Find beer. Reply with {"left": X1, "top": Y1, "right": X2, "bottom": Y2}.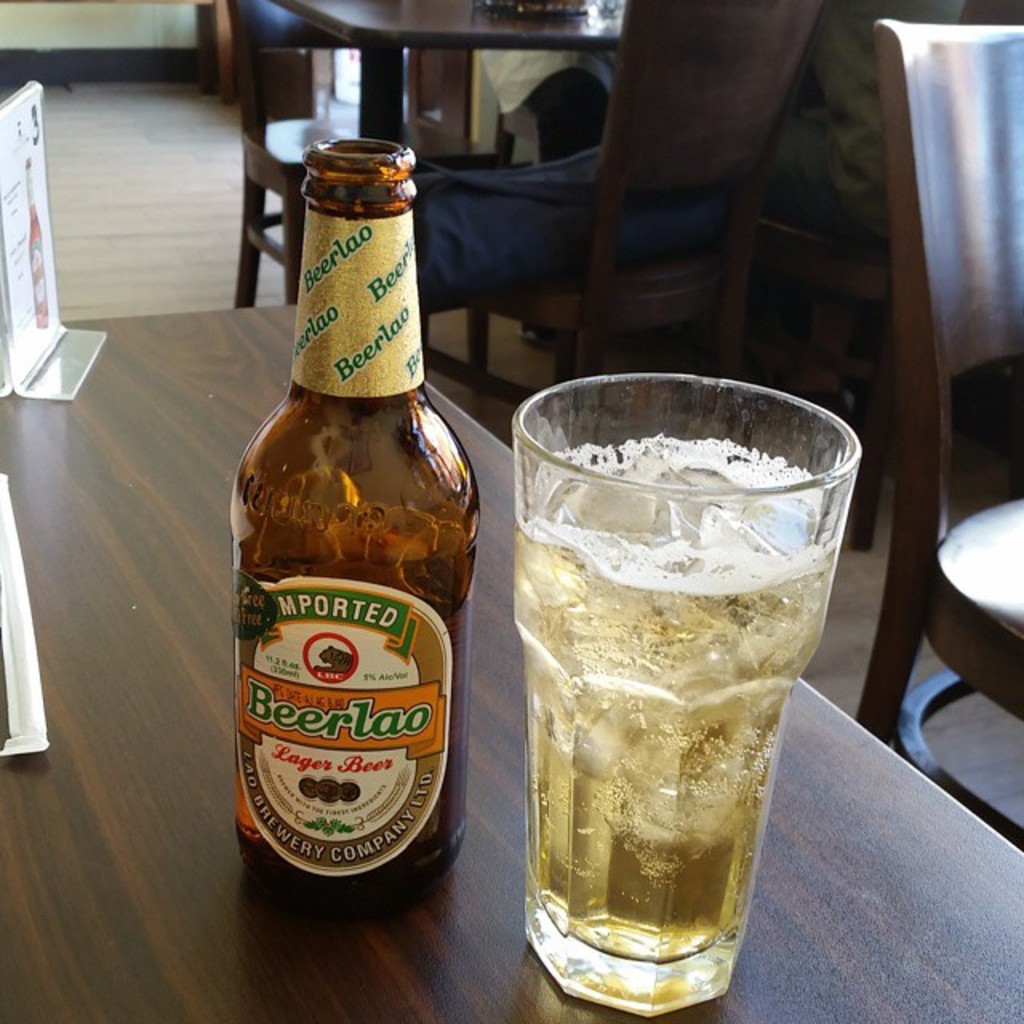
{"left": 507, "top": 461, "right": 848, "bottom": 981}.
